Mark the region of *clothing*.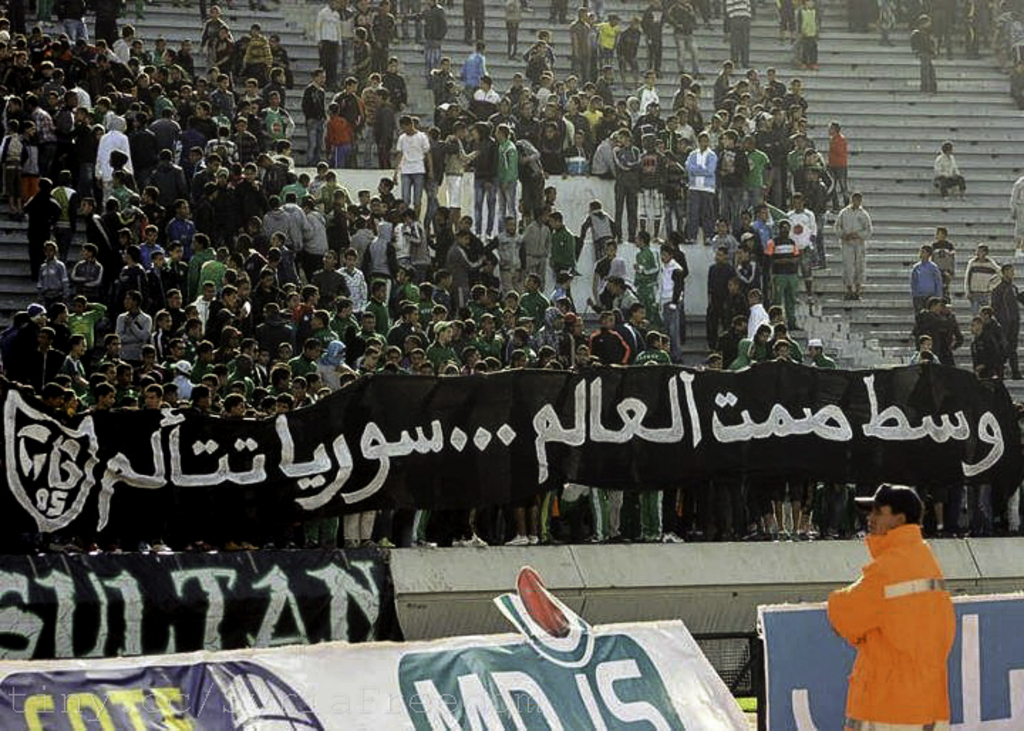
Region: 1004/181/1023/250.
